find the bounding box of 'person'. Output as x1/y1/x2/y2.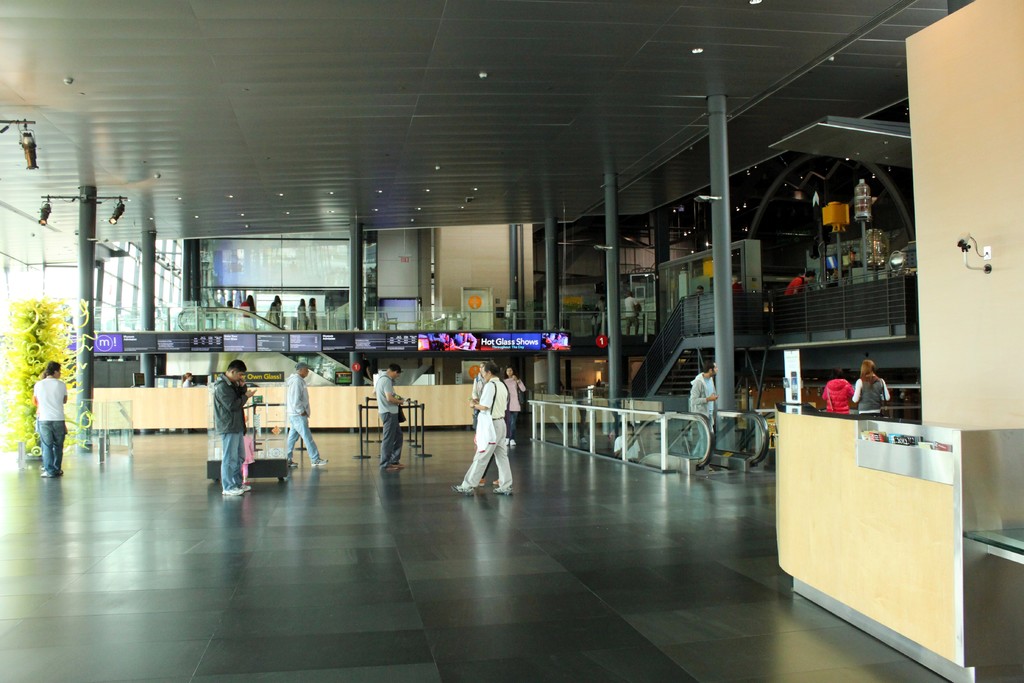
296/290/308/334.
